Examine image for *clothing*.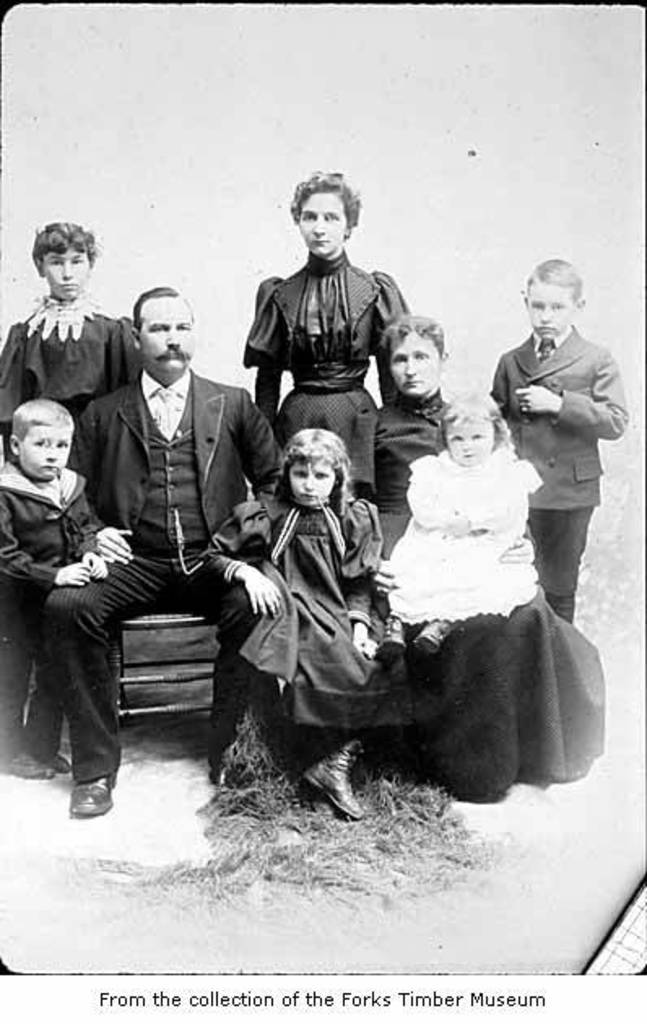
Examination result: region(41, 369, 288, 782).
